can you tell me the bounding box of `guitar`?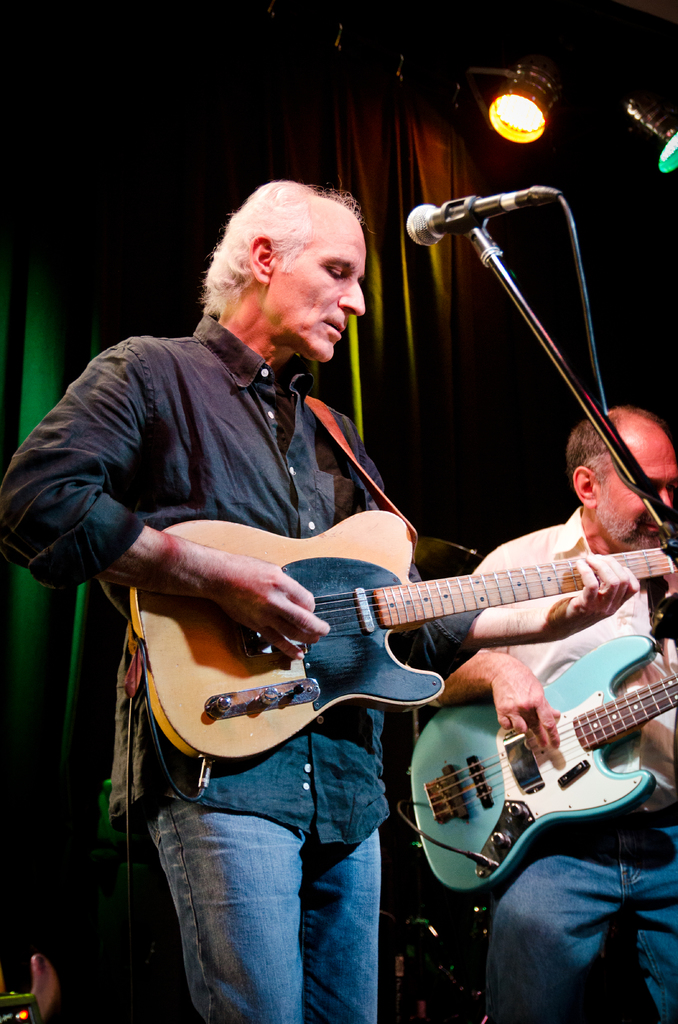
414, 626, 677, 899.
